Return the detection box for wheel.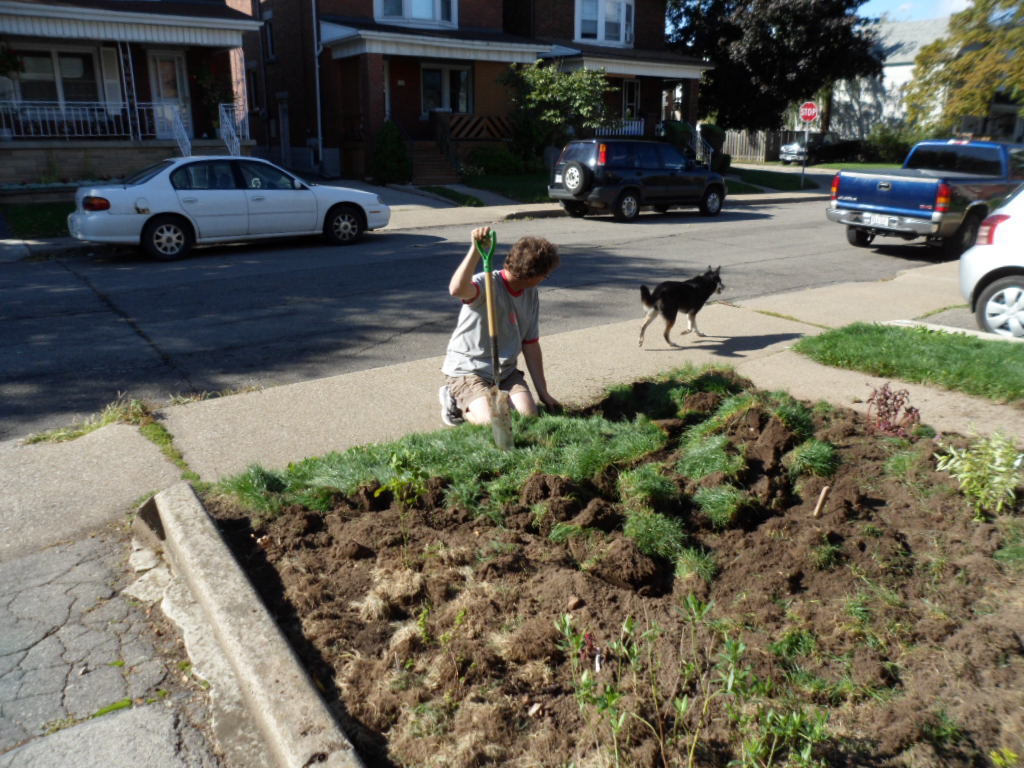
<box>808,152,819,164</box>.
